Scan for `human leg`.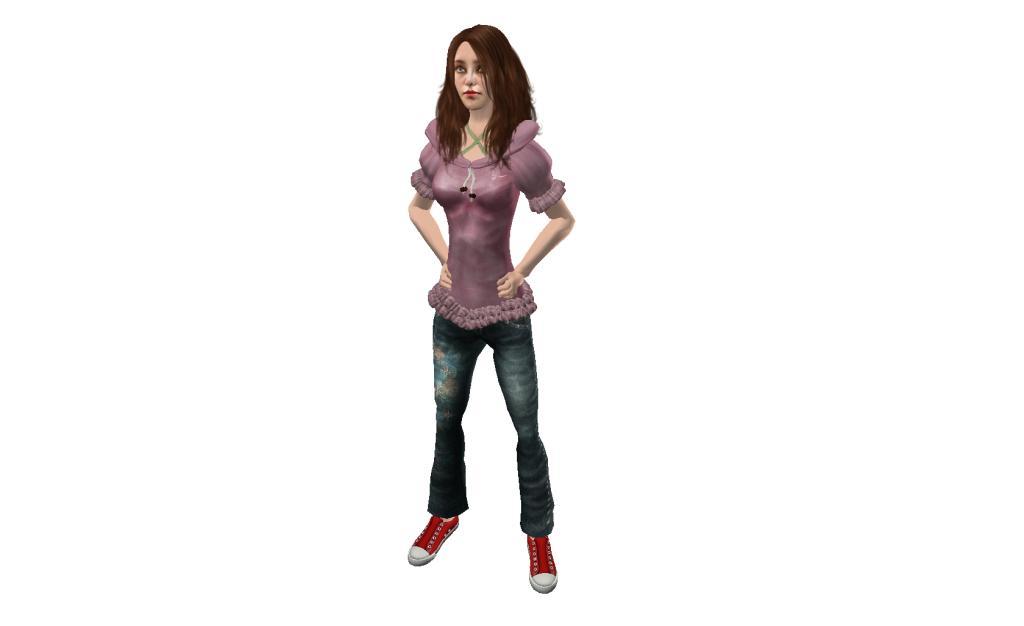
Scan result: 497 302 557 588.
